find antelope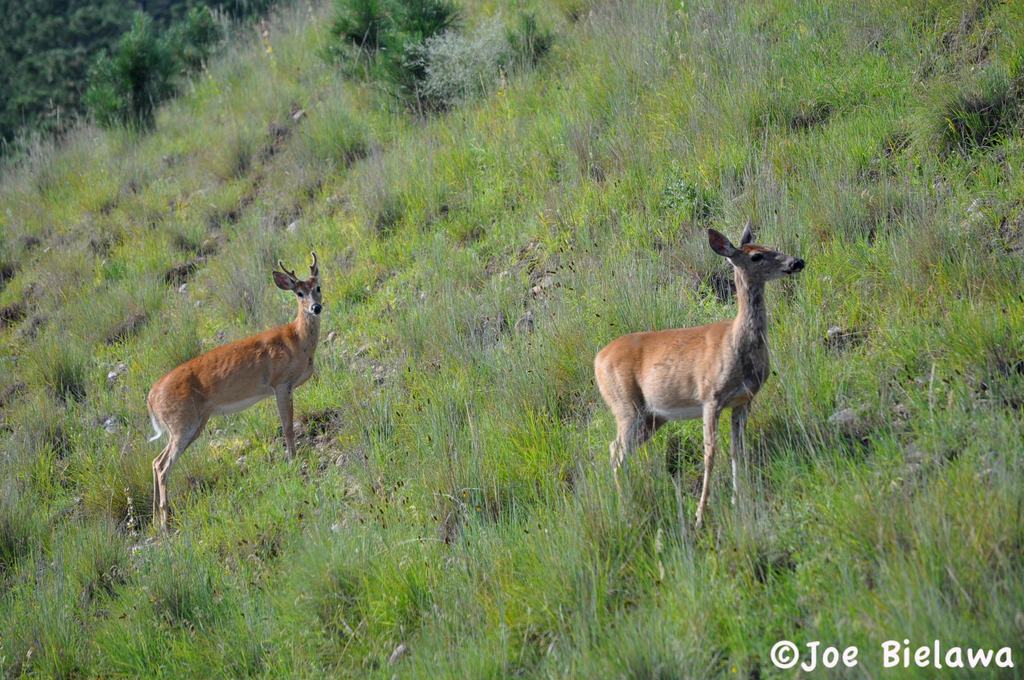
box(142, 252, 318, 531)
